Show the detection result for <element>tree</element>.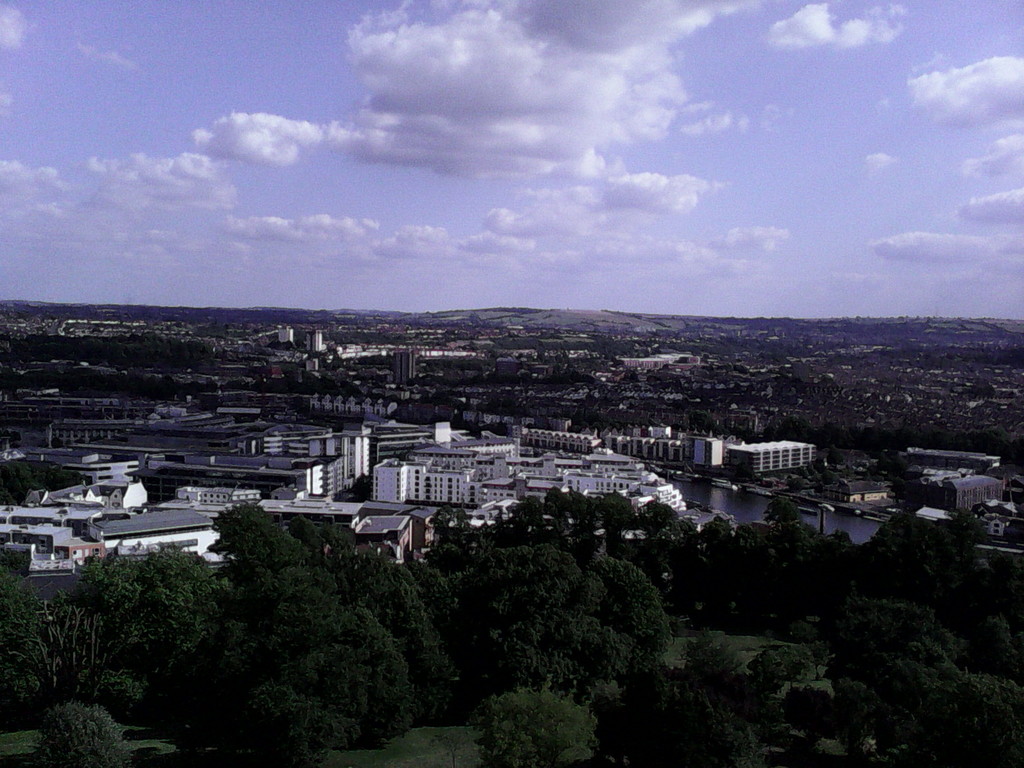
crop(541, 484, 578, 542).
